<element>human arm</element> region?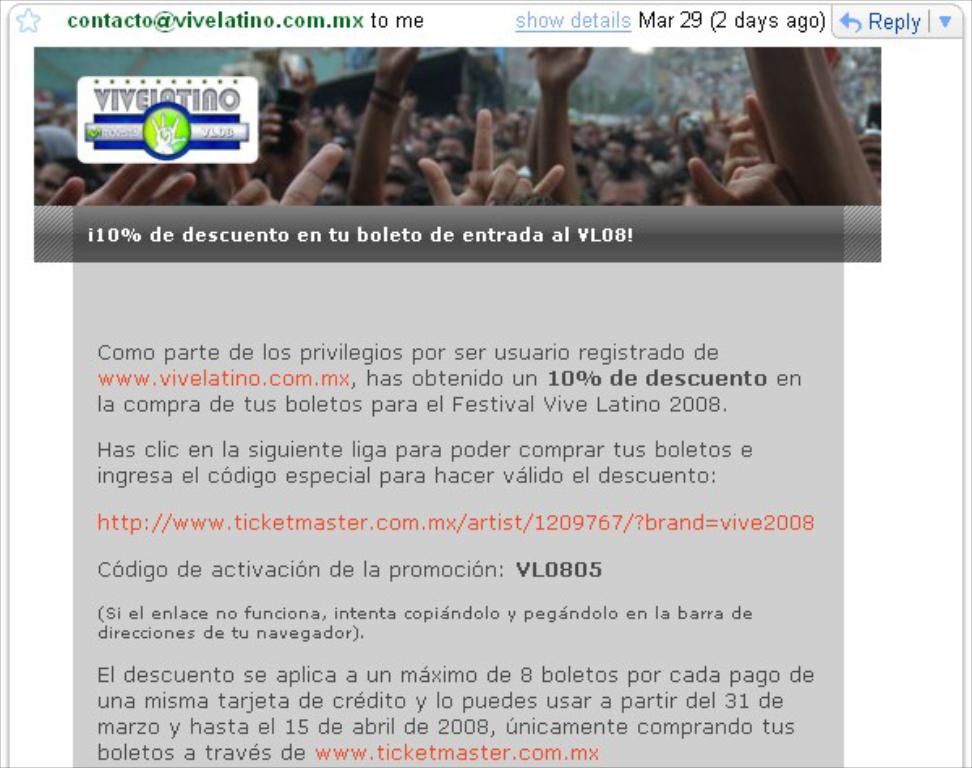
420/109/565/207
